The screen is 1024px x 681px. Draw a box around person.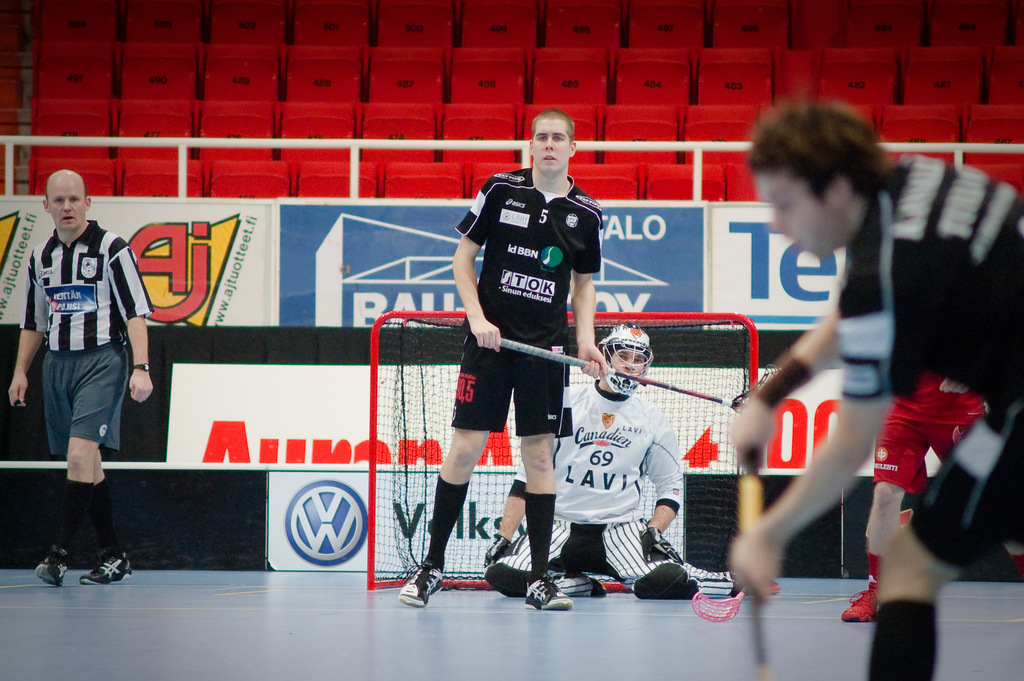
[484,320,781,594].
